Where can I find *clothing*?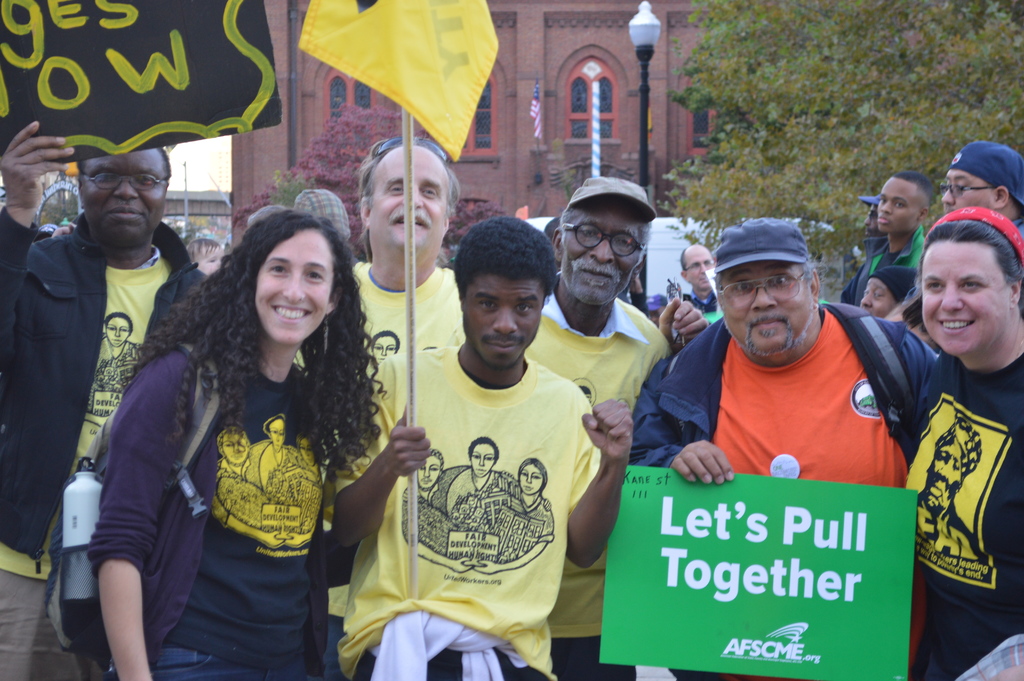
You can find it at 360:253:459:359.
